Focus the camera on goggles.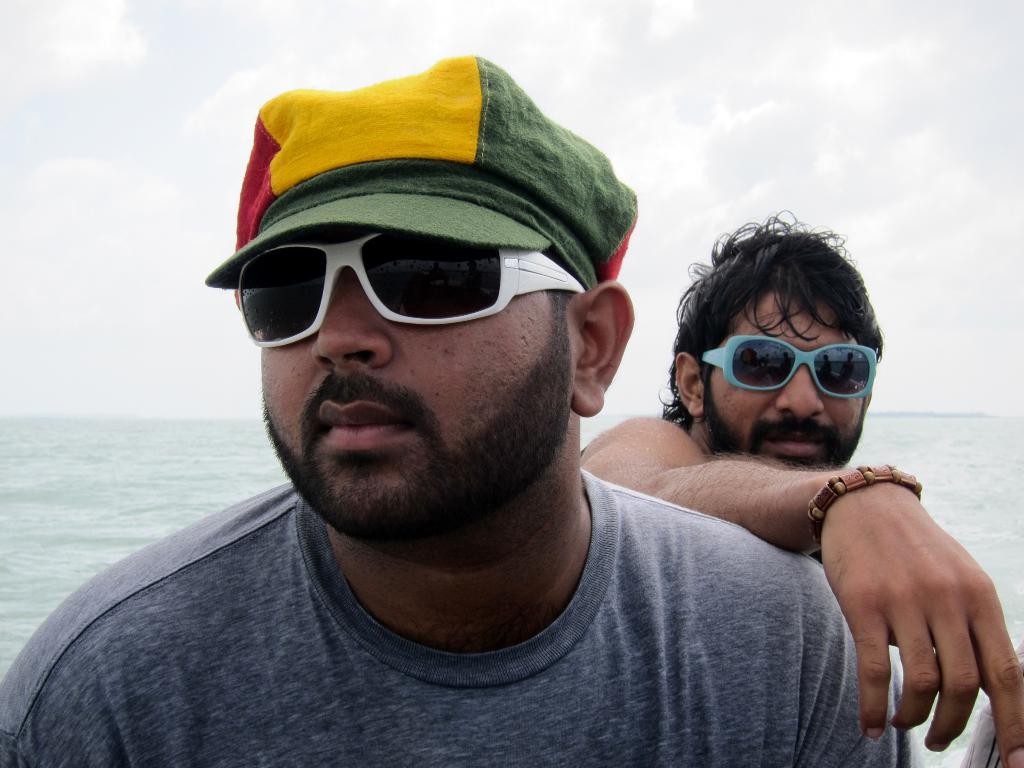
Focus region: <region>212, 214, 598, 338</region>.
